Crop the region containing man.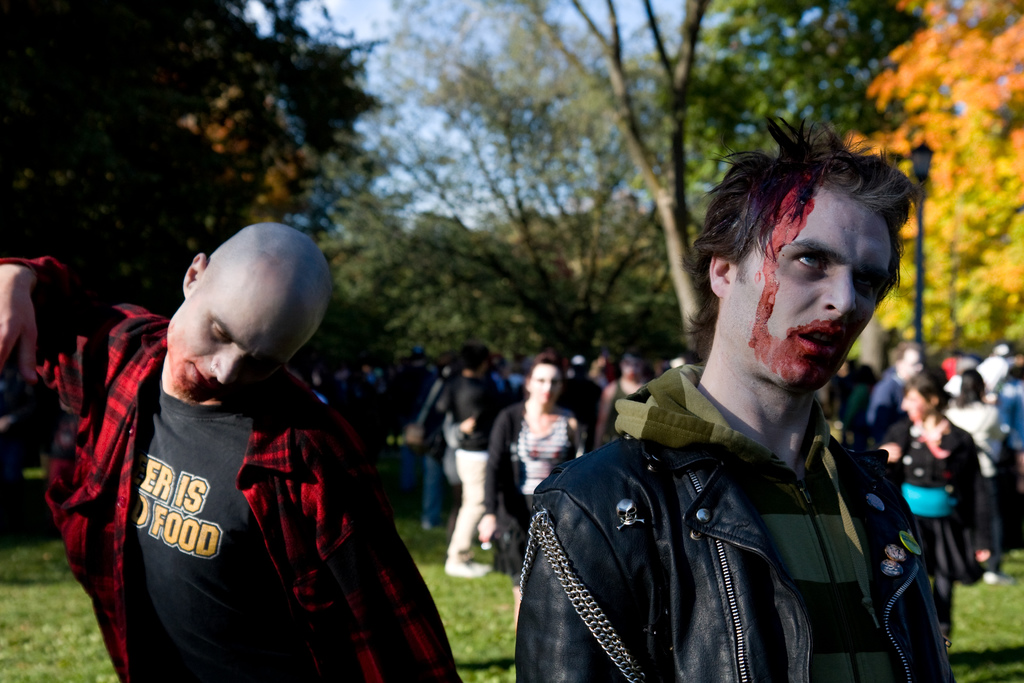
Crop region: <region>515, 134, 972, 680</region>.
